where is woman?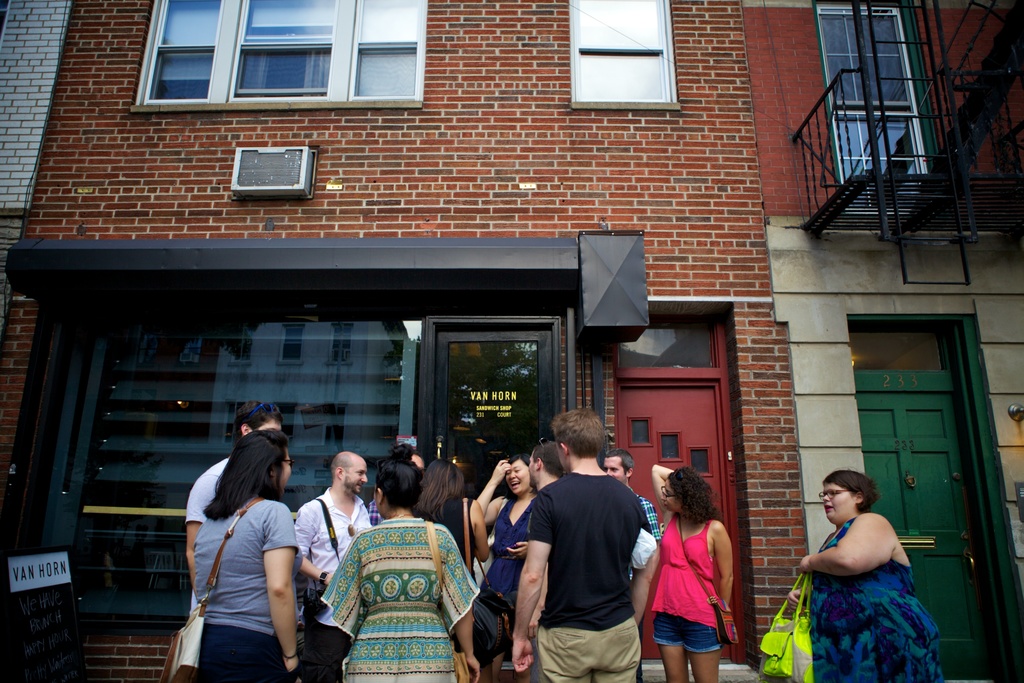
box(412, 457, 497, 681).
